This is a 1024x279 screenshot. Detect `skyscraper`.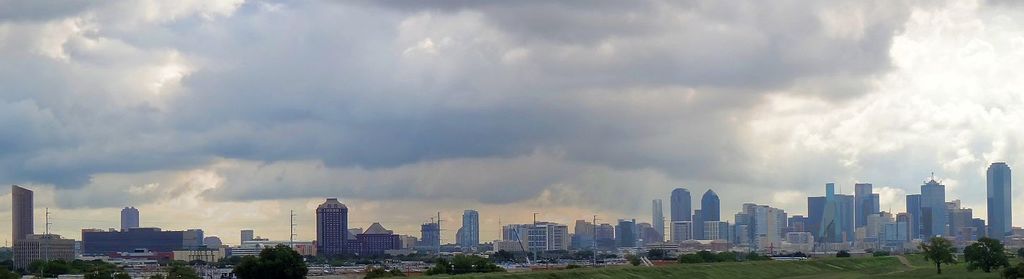
<region>987, 159, 1013, 239</region>.
